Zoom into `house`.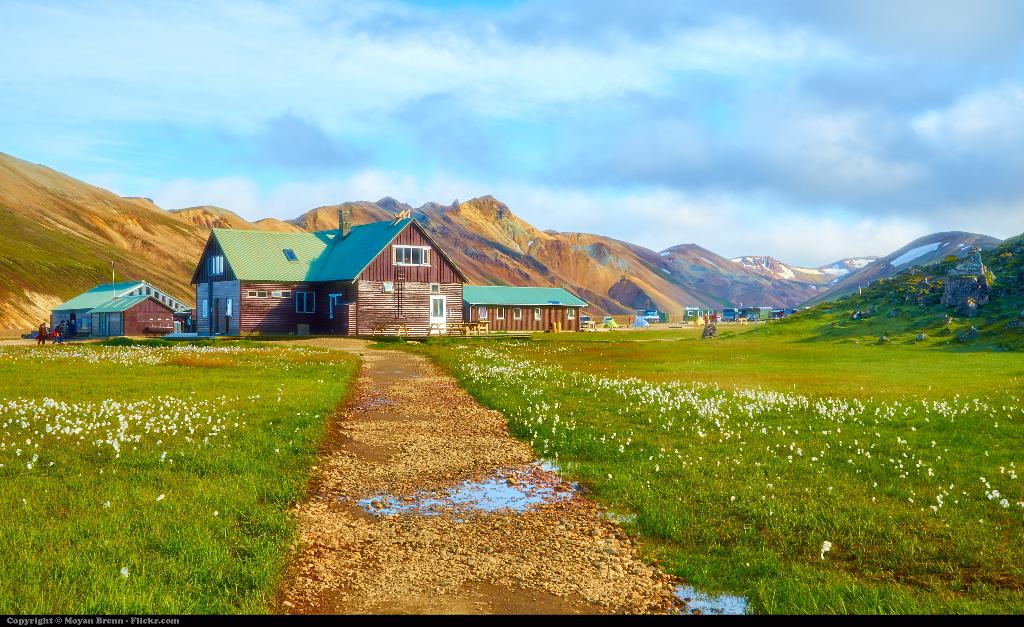
Zoom target: bbox=[47, 273, 191, 339].
